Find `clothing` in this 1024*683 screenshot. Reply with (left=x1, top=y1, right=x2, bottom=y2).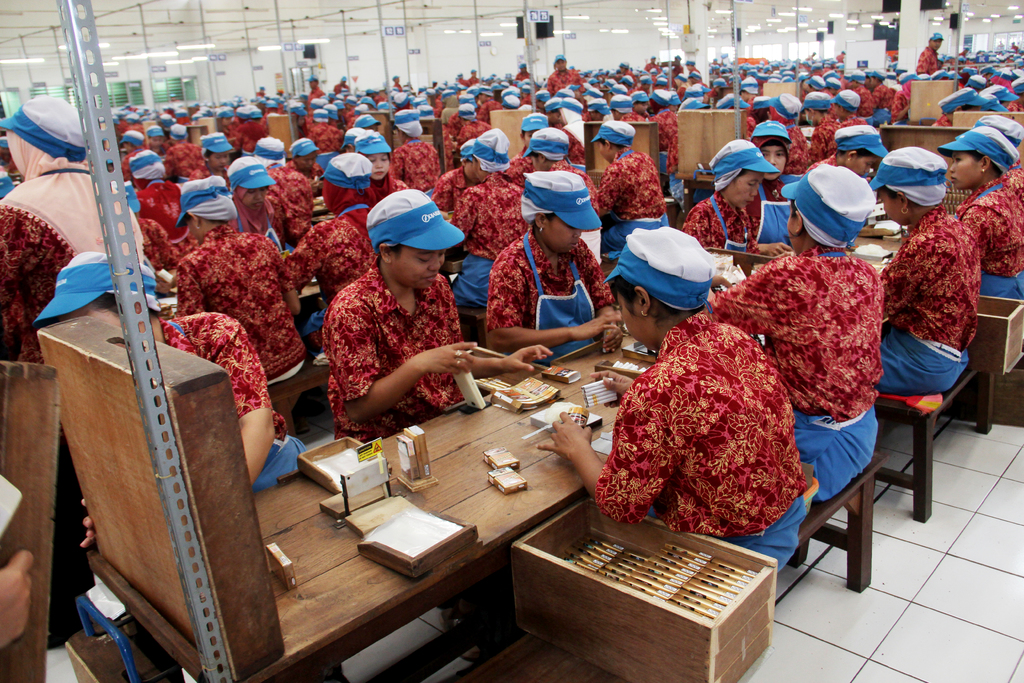
(left=464, top=176, right=511, bottom=261).
